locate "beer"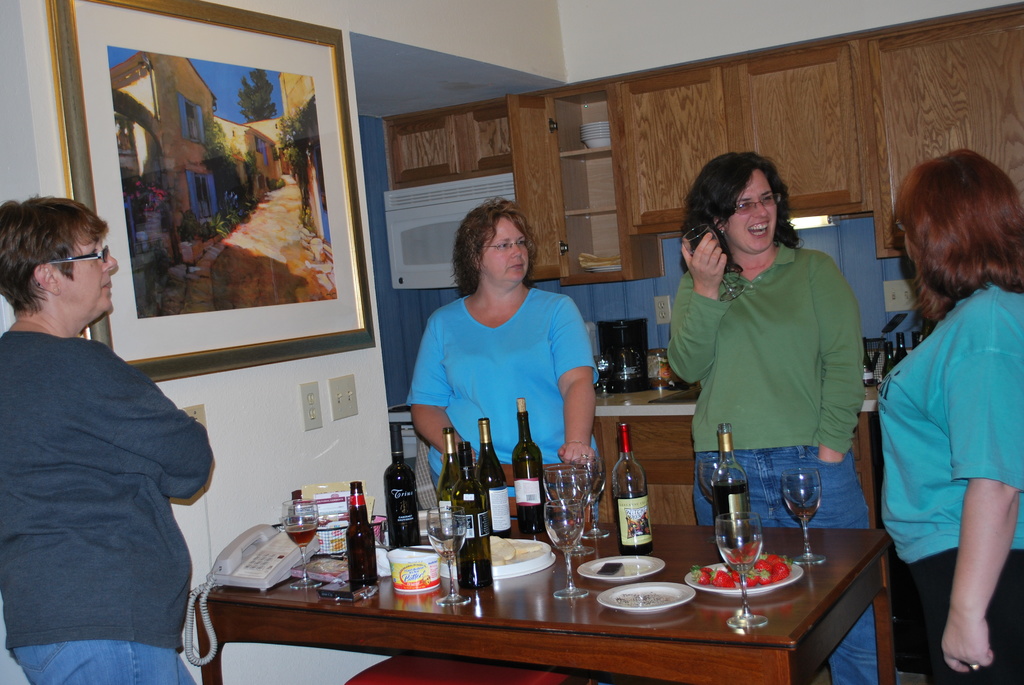
390:428:424:549
